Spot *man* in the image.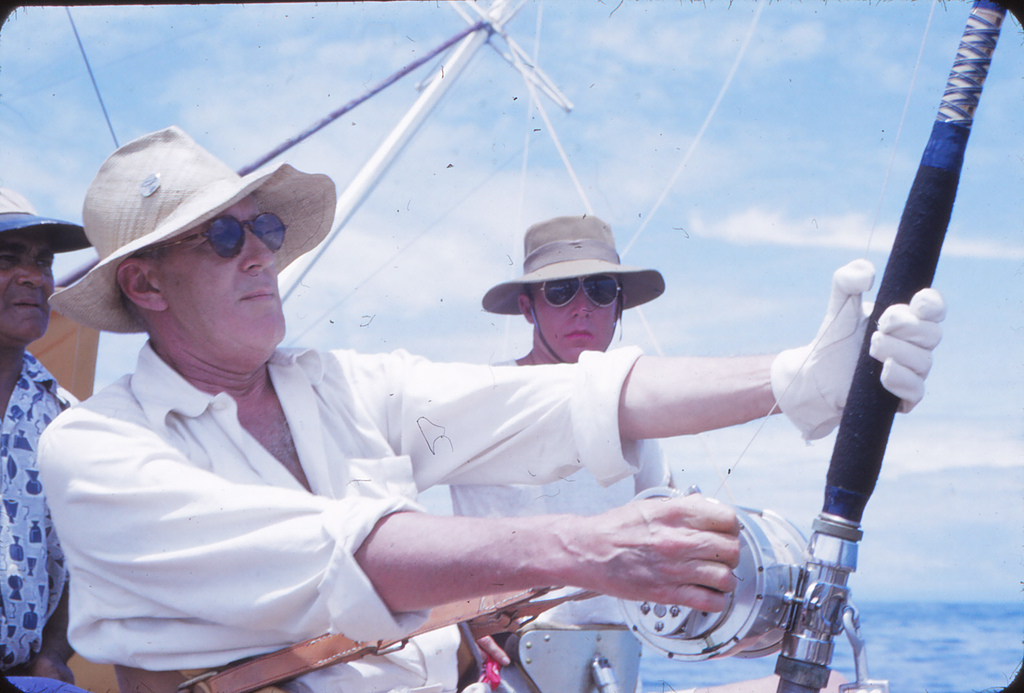
*man* found at x1=0, y1=190, x2=80, y2=692.
